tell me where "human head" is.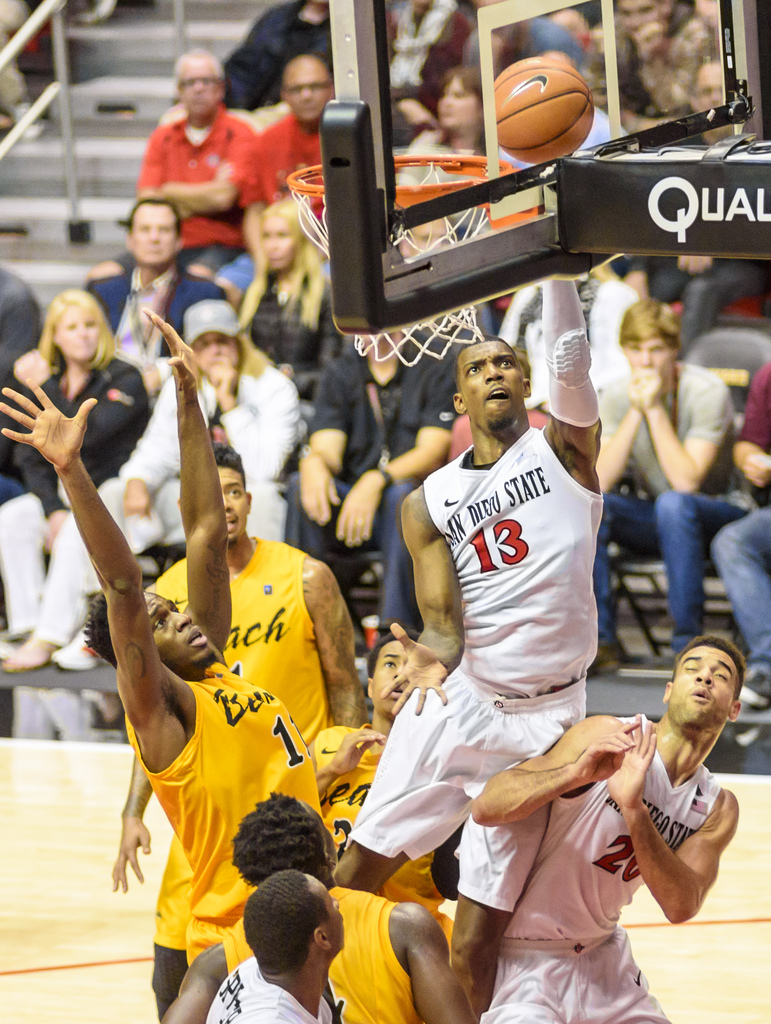
"human head" is at 229,796,346,888.
